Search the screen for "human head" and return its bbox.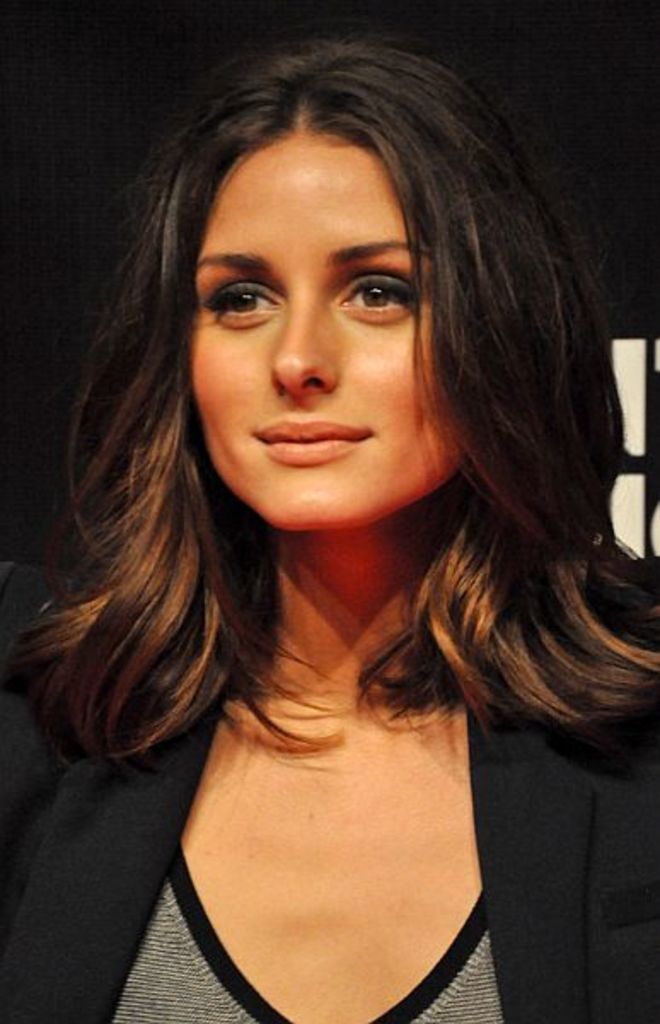
Found: 159 49 491 512.
